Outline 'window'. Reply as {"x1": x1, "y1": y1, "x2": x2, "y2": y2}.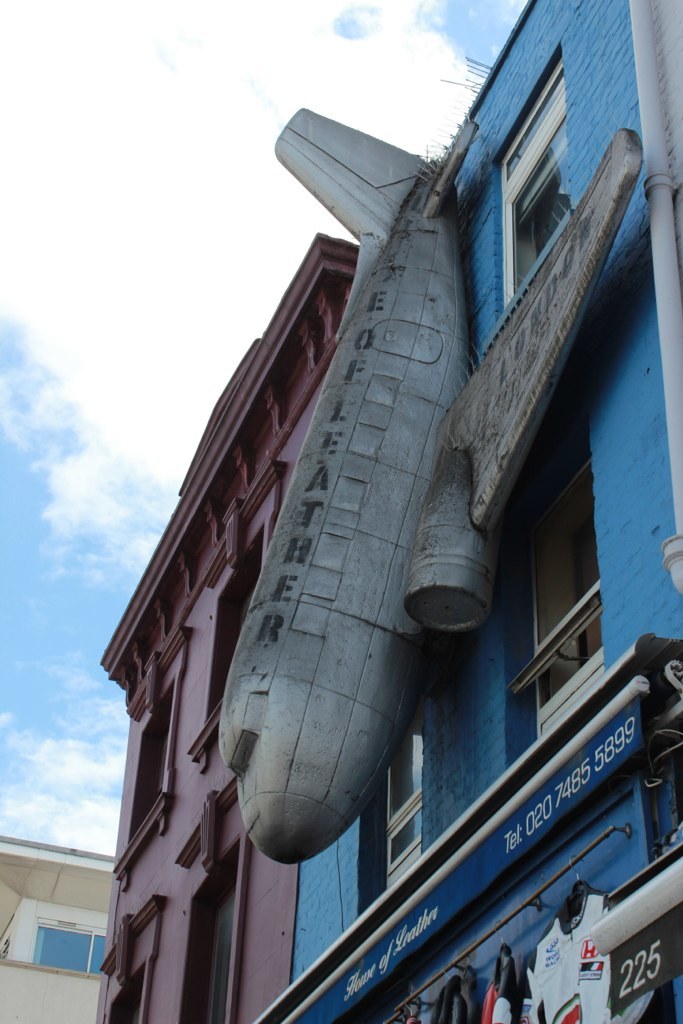
{"x1": 16, "y1": 900, "x2": 98, "y2": 991}.
